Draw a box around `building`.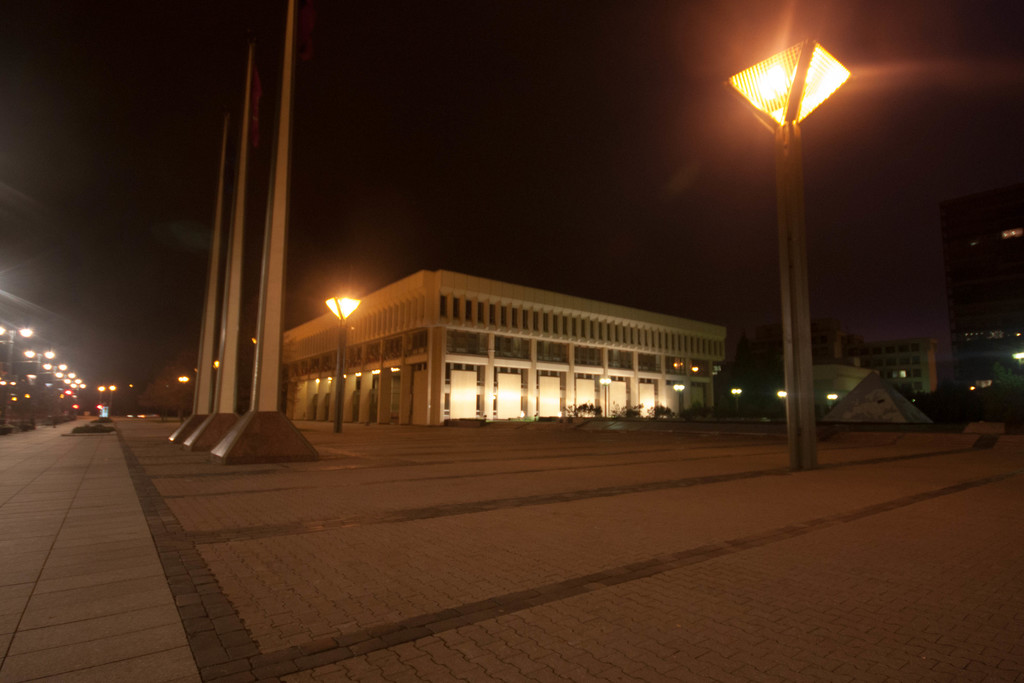
[0,183,118,373].
